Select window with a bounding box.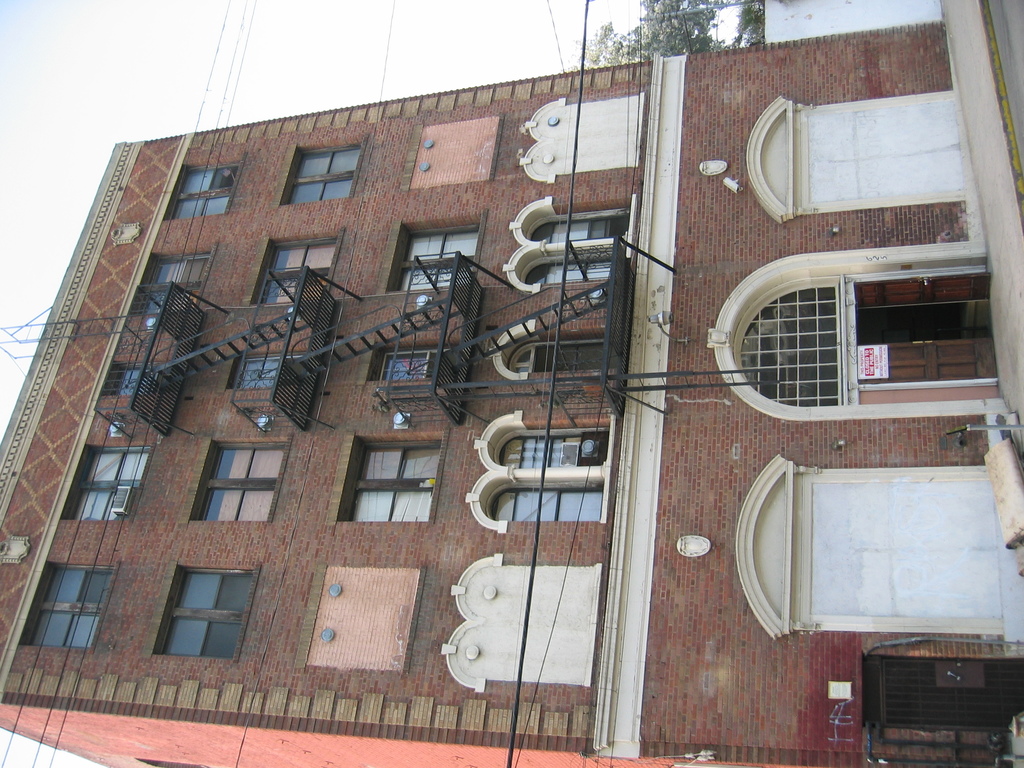
(157, 563, 239, 673).
